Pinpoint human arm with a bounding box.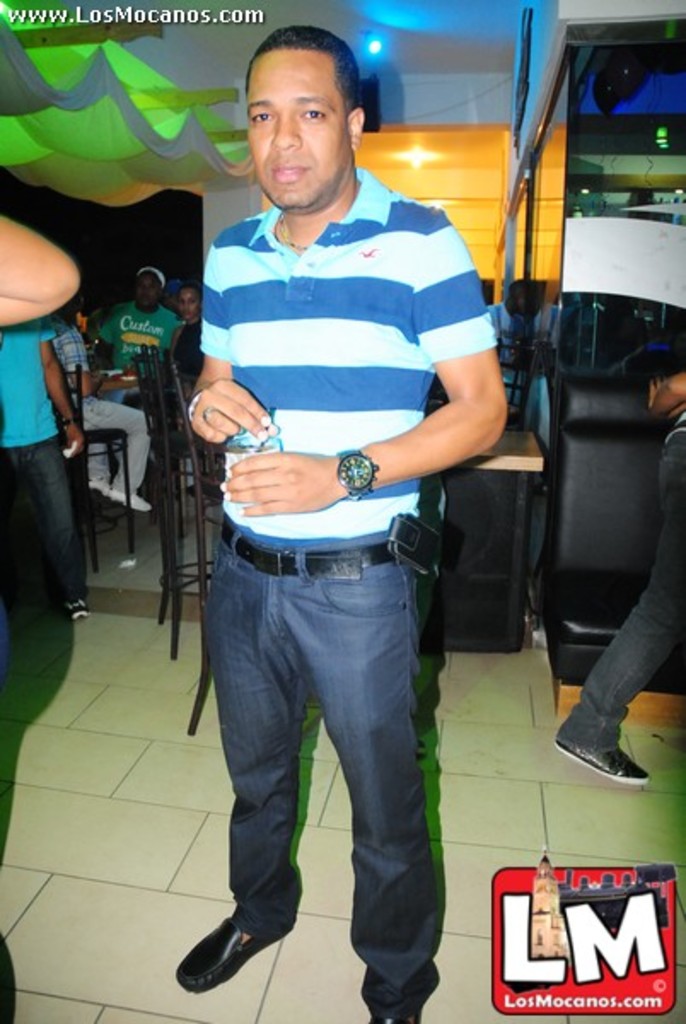
l=220, t=218, r=502, b=514.
